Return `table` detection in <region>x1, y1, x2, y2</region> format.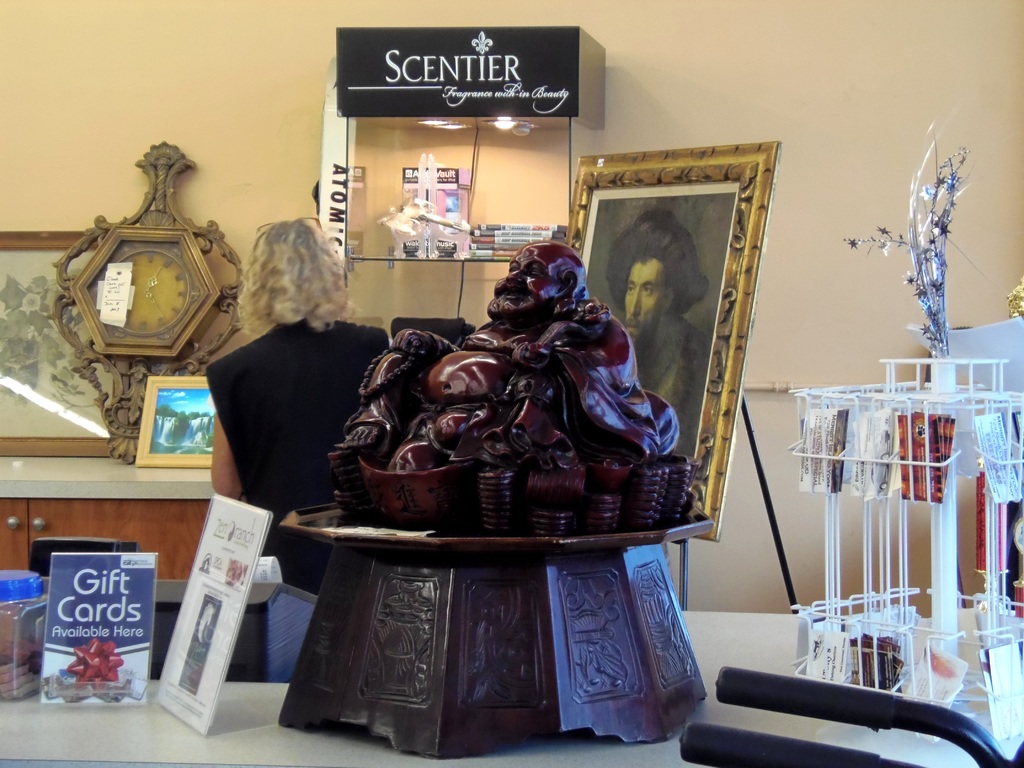
<region>0, 611, 1005, 767</region>.
